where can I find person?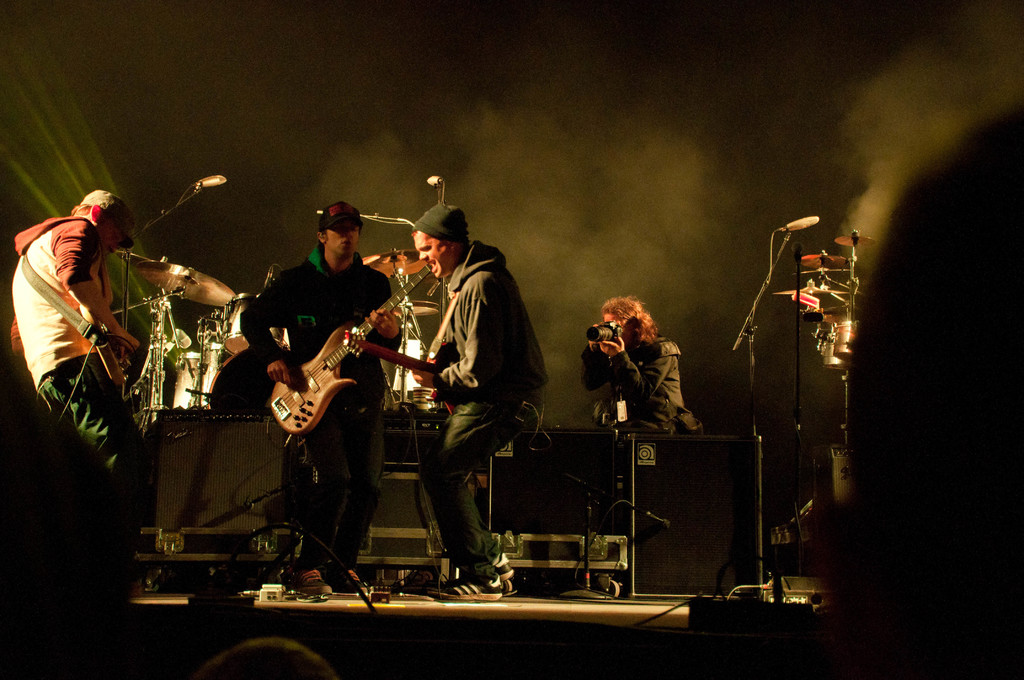
You can find it at {"x1": 249, "y1": 194, "x2": 403, "y2": 605}.
